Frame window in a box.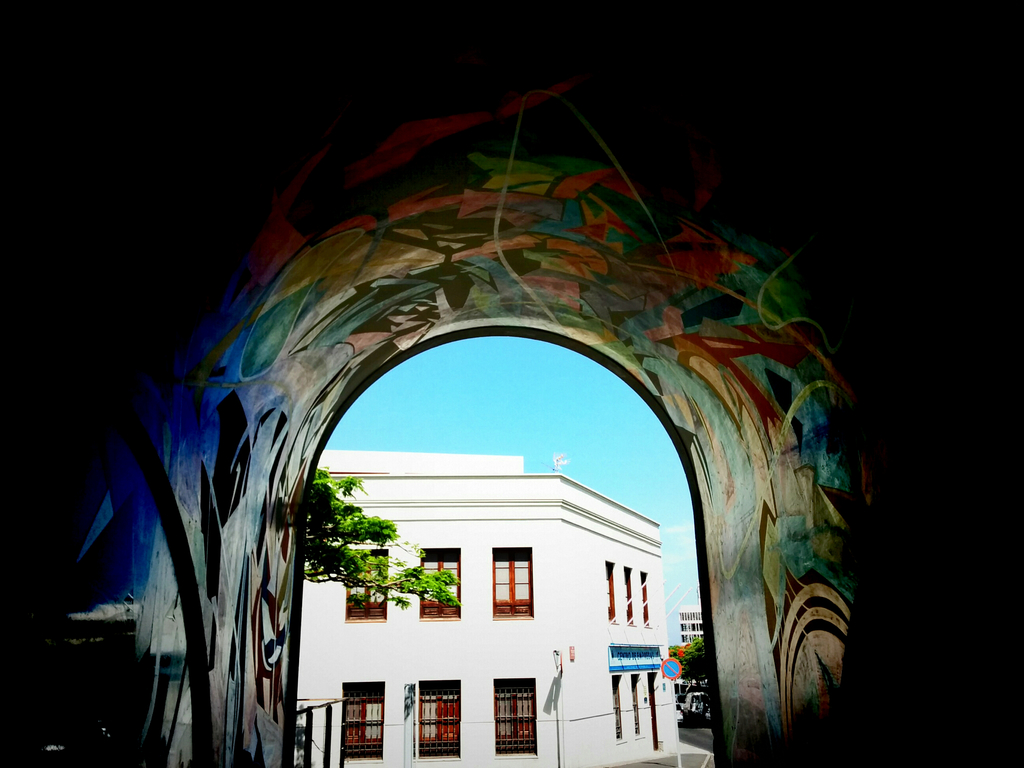
pyautogui.locateOnScreen(602, 552, 617, 616).
